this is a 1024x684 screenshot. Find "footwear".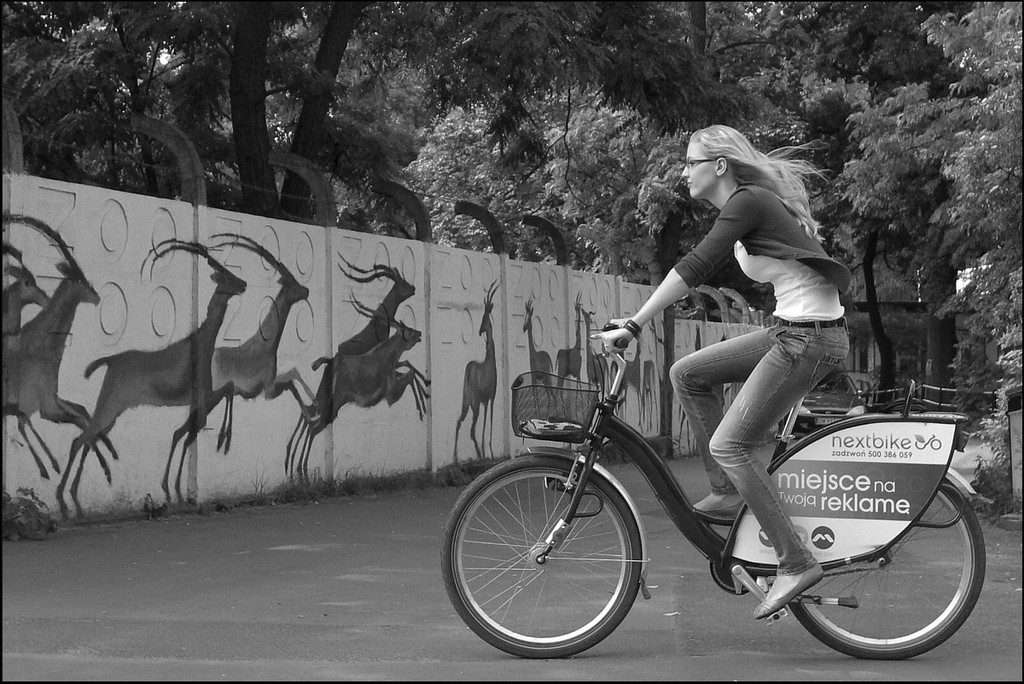
Bounding box: (689, 490, 746, 525).
